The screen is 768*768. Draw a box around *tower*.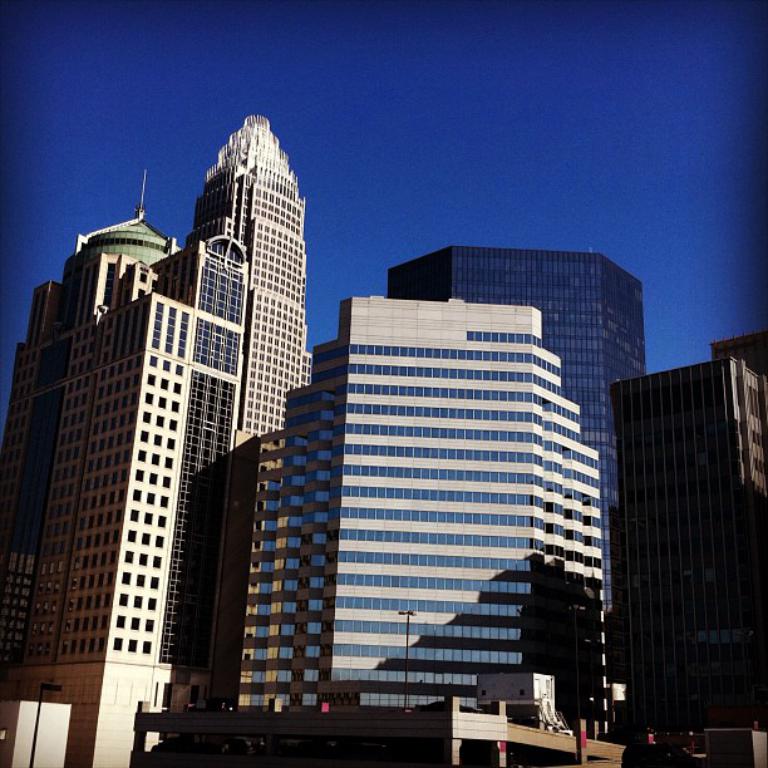
x1=225 y1=292 x2=610 y2=749.
